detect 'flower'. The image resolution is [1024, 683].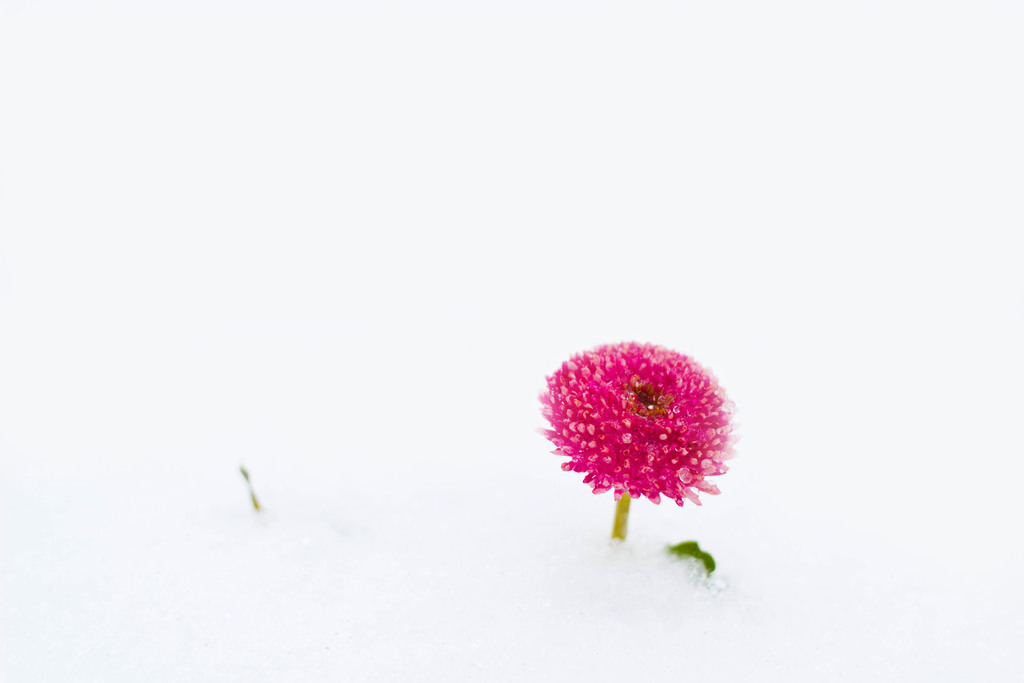
BBox(532, 324, 735, 539).
